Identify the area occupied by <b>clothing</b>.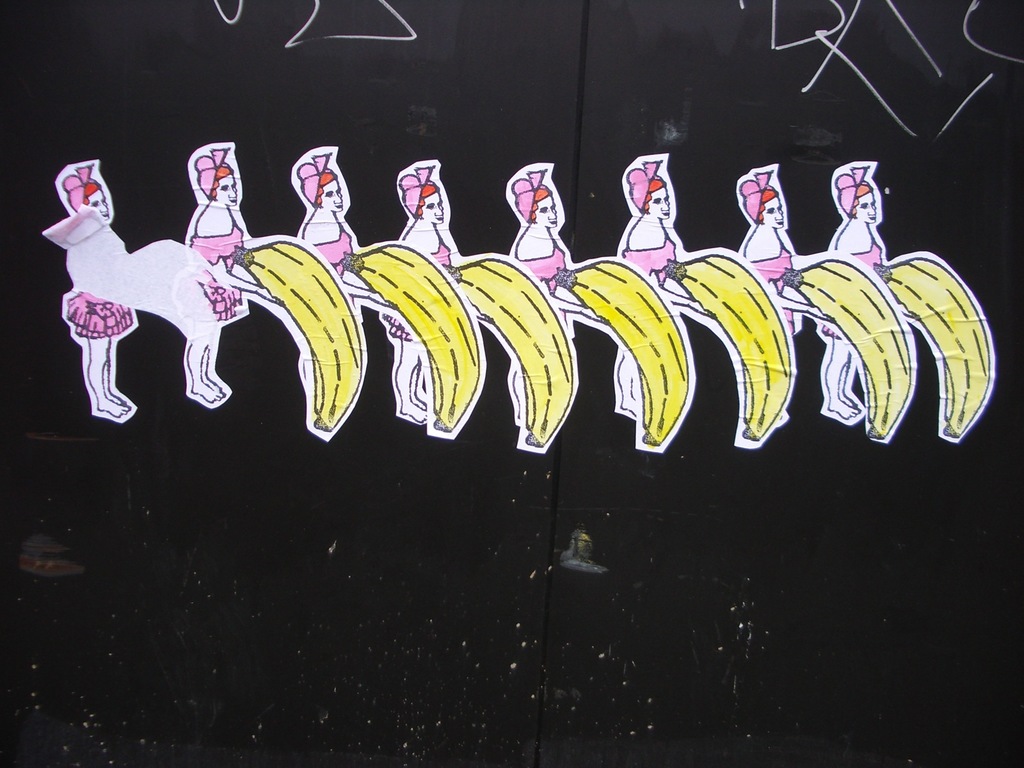
Area: detection(184, 213, 242, 264).
